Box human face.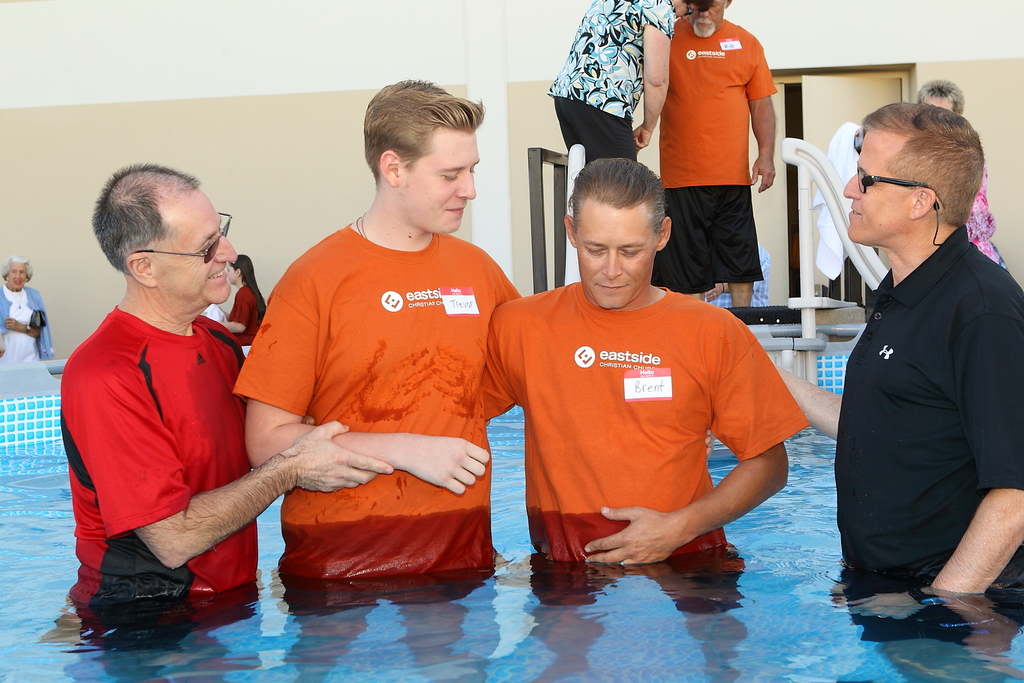
bbox(399, 122, 476, 236).
